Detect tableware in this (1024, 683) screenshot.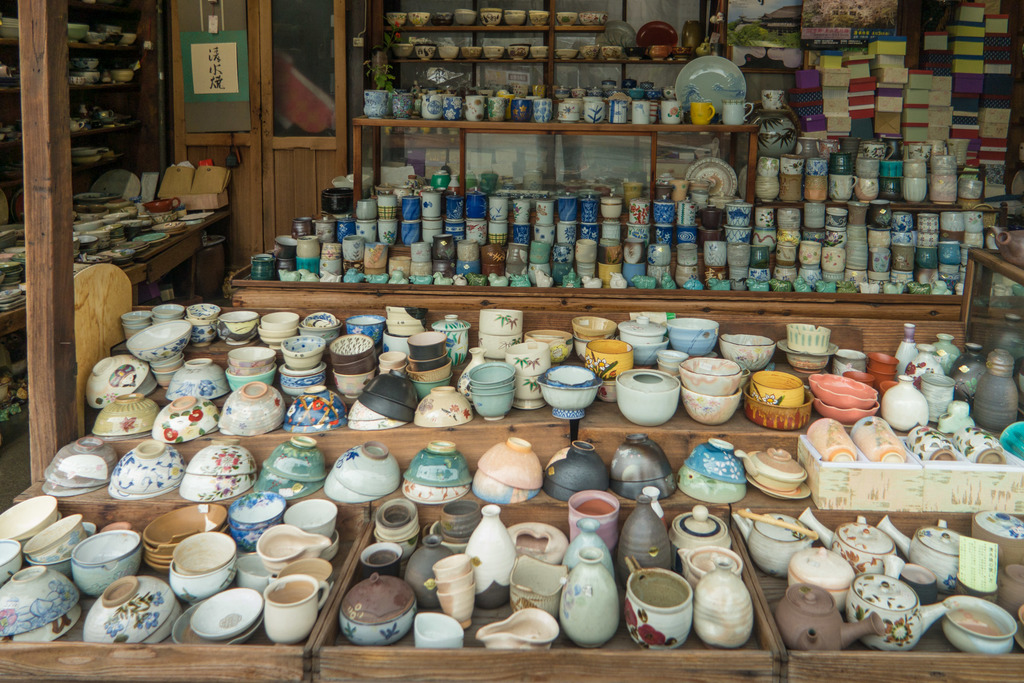
Detection: Rect(877, 515, 974, 593).
